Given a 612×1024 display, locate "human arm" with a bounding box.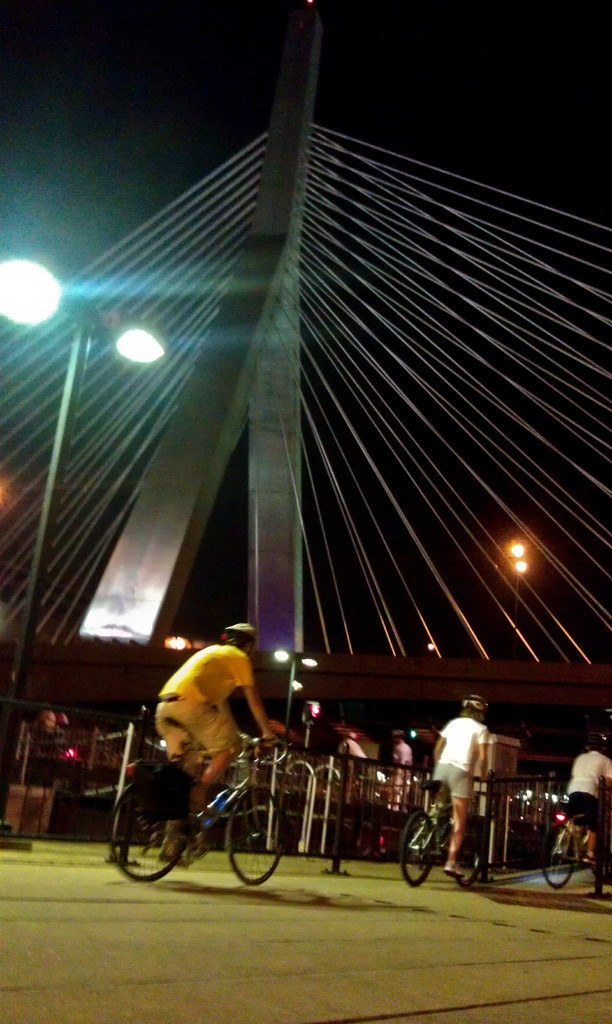
Located: <region>236, 652, 276, 746</region>.
